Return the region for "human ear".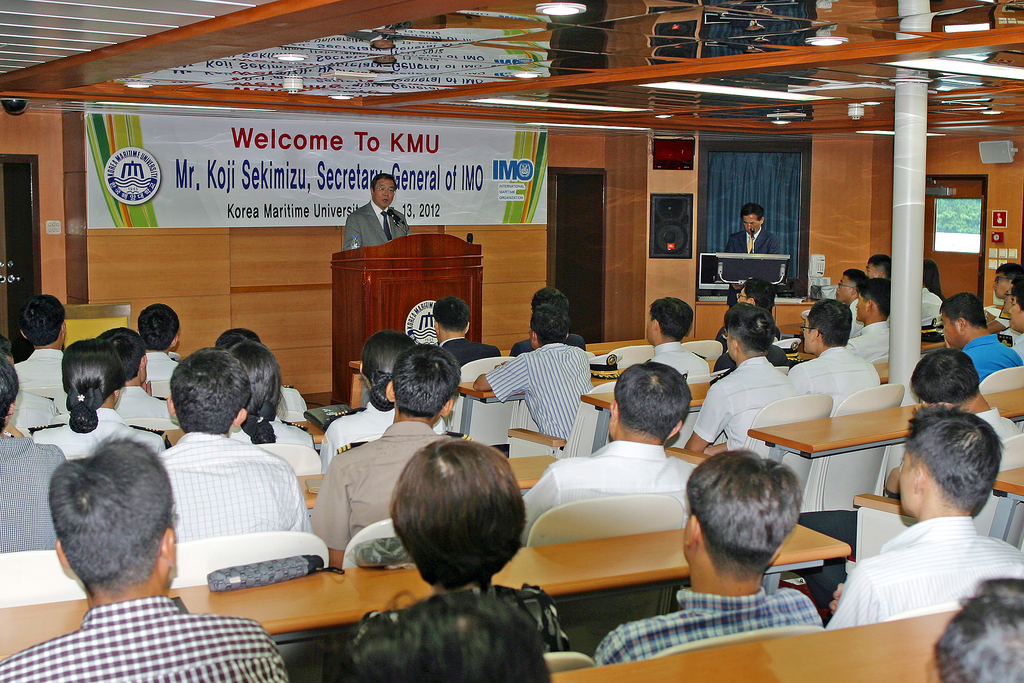
<region>608, 399, 617, 423</region>.
